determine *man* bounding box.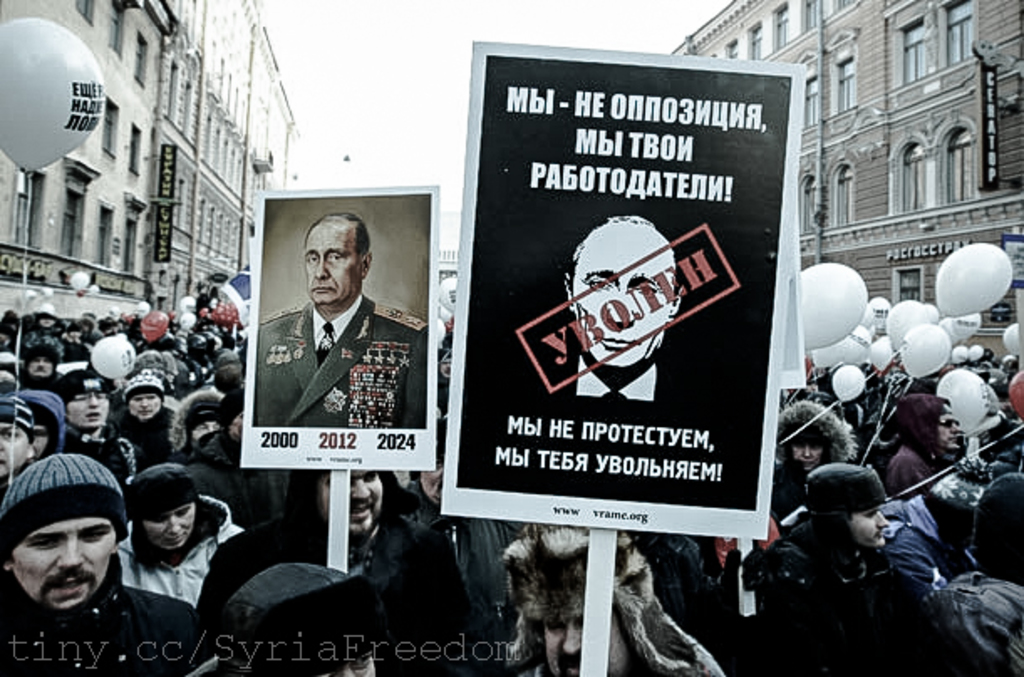
Determined: pyautogui.locateOnScreen(54, 369, 142, 486).
